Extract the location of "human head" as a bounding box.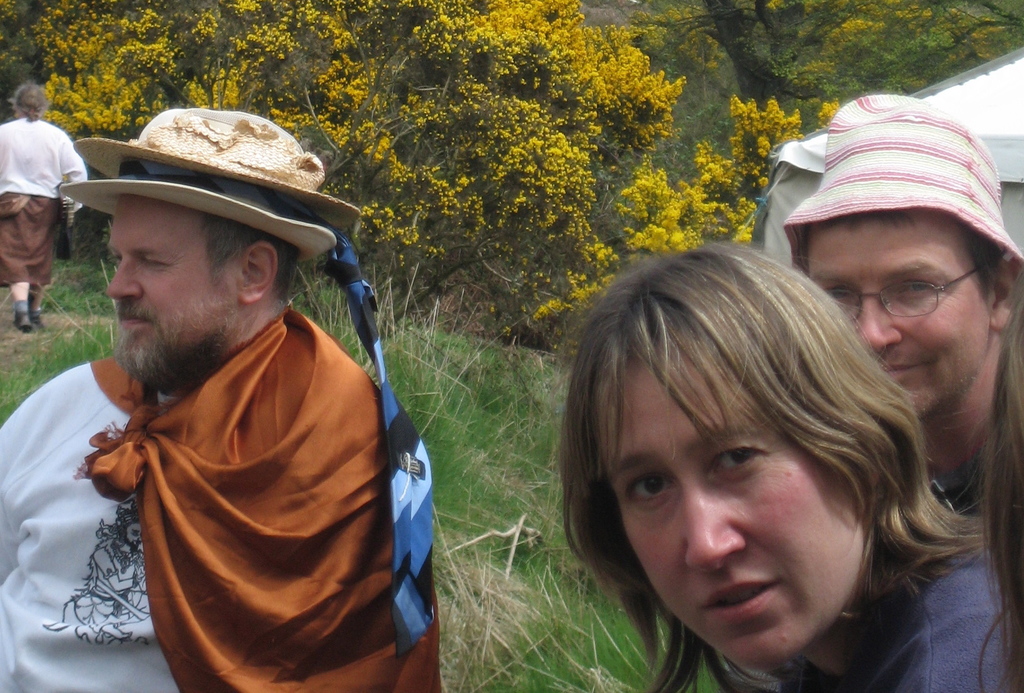
detection(783, 89, 1023, 414).
